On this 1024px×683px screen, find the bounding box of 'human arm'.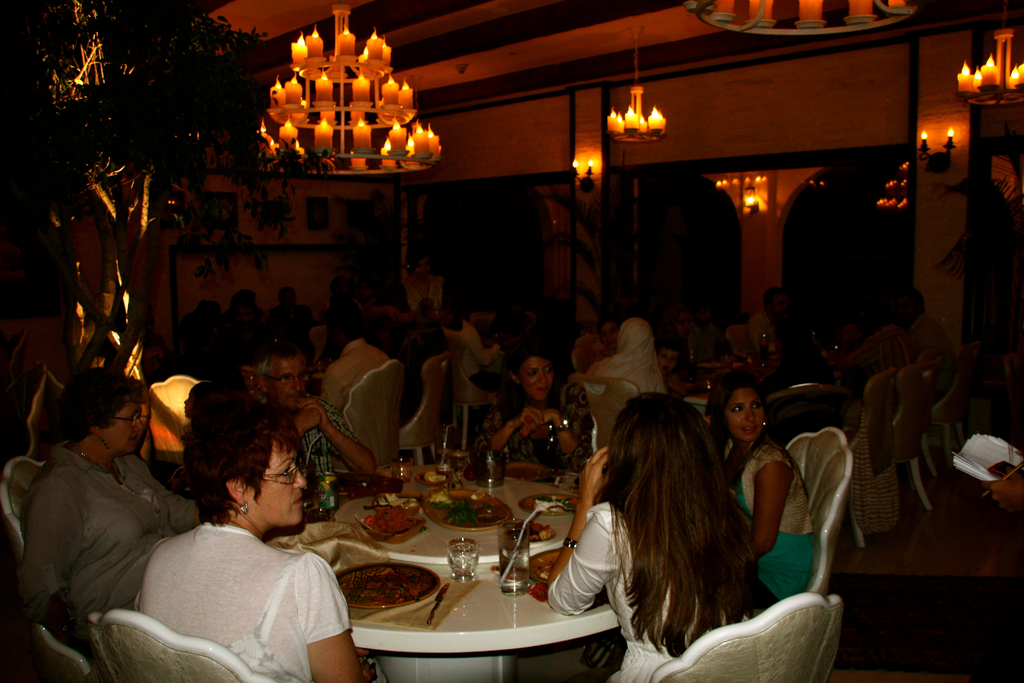
Bounding box: bbox=[14, 475, 70, 628].
